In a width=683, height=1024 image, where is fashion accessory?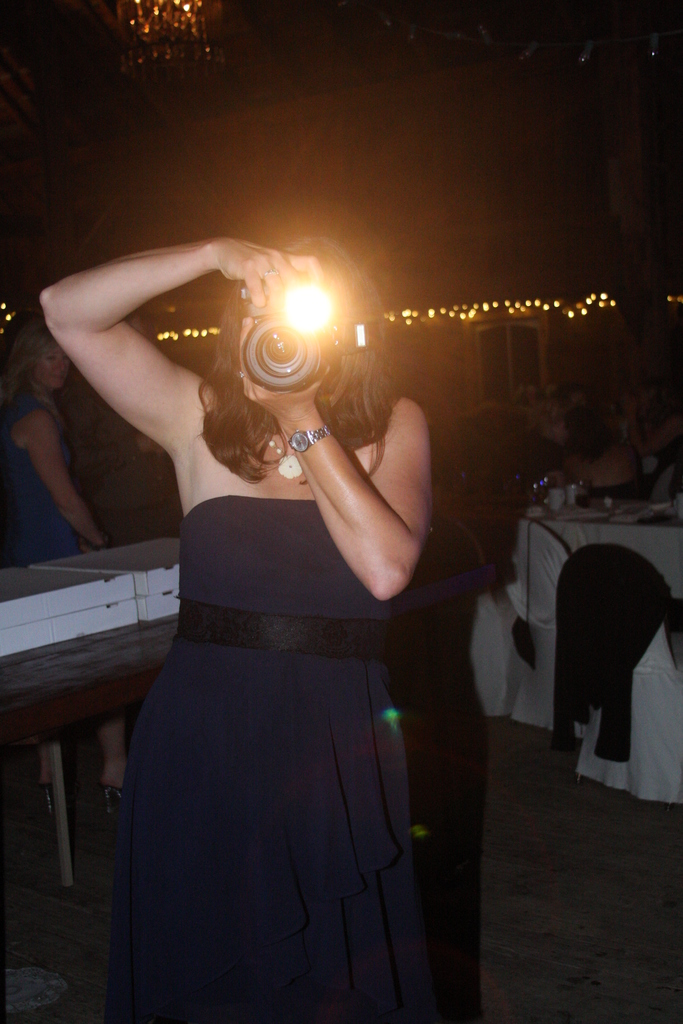
(left=262, top=434, right=304, bottom=479).
